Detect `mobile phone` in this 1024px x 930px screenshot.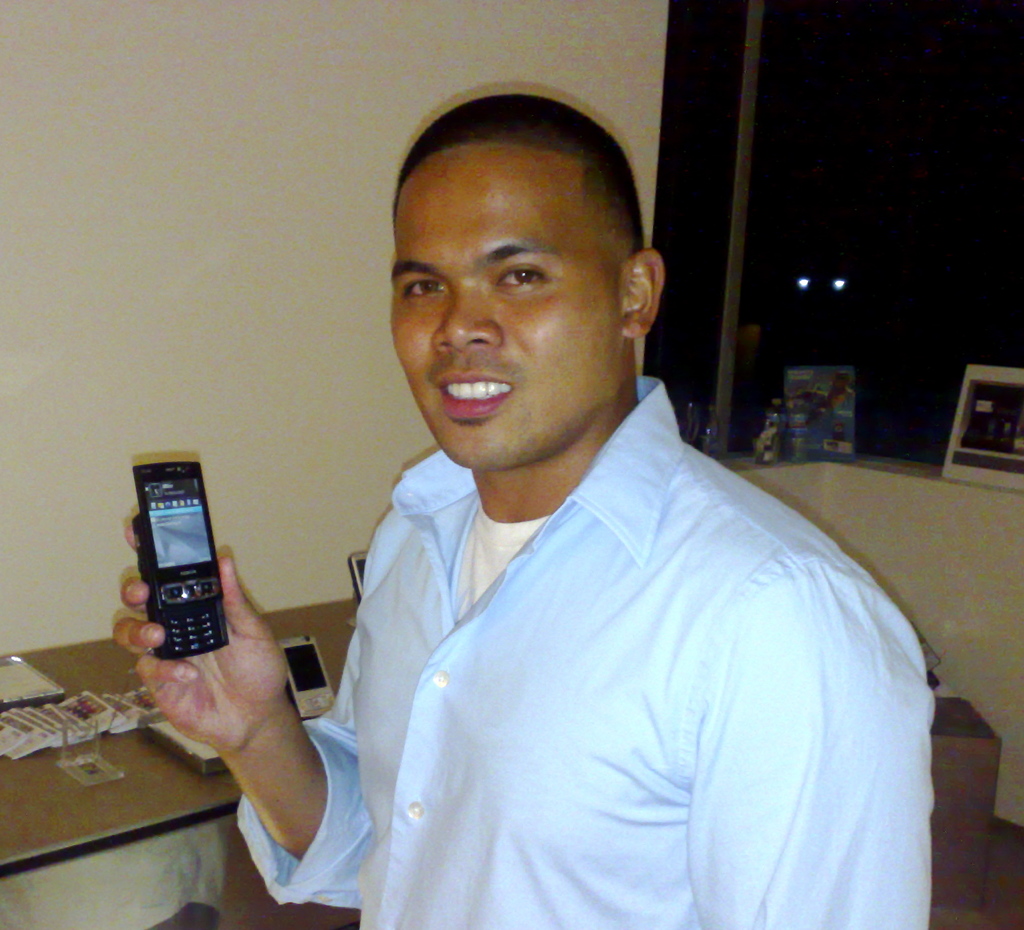
Detection: rect(280, 633, 339, 721).
